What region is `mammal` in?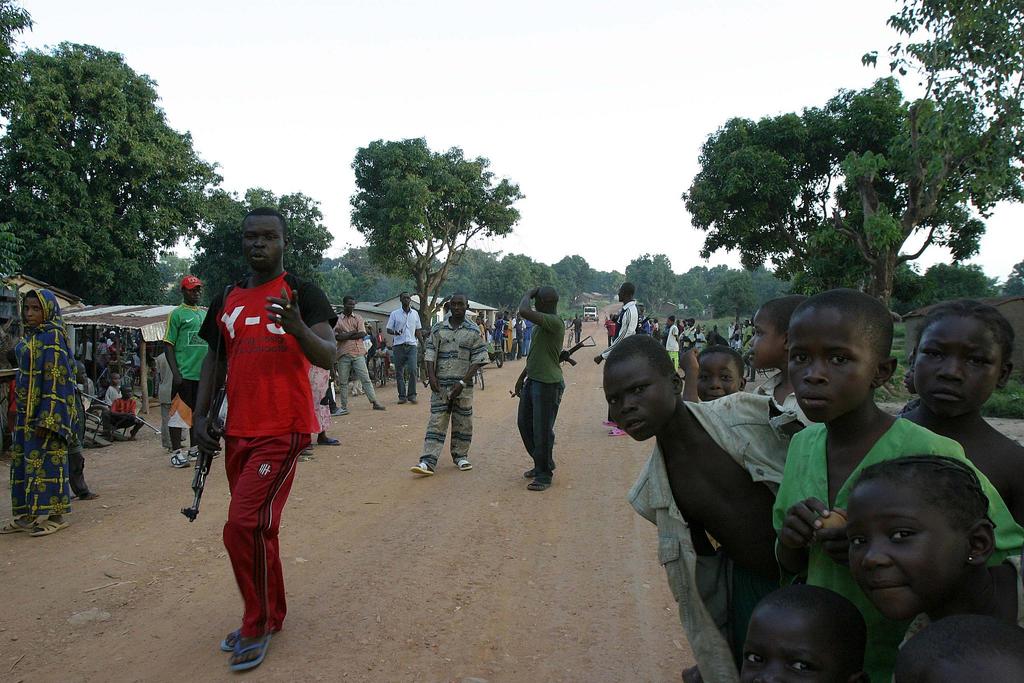
[410, 292, 493, 472].
